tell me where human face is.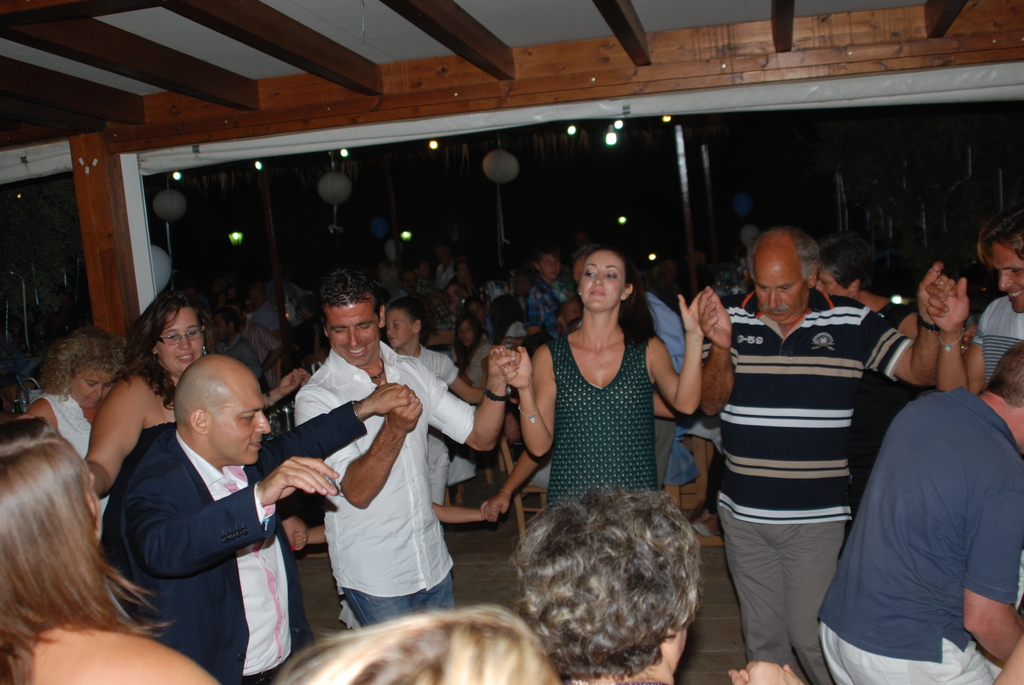
human face is at {"x1": 751, "y1": 262, "x2": 808, "y2": 324}.
